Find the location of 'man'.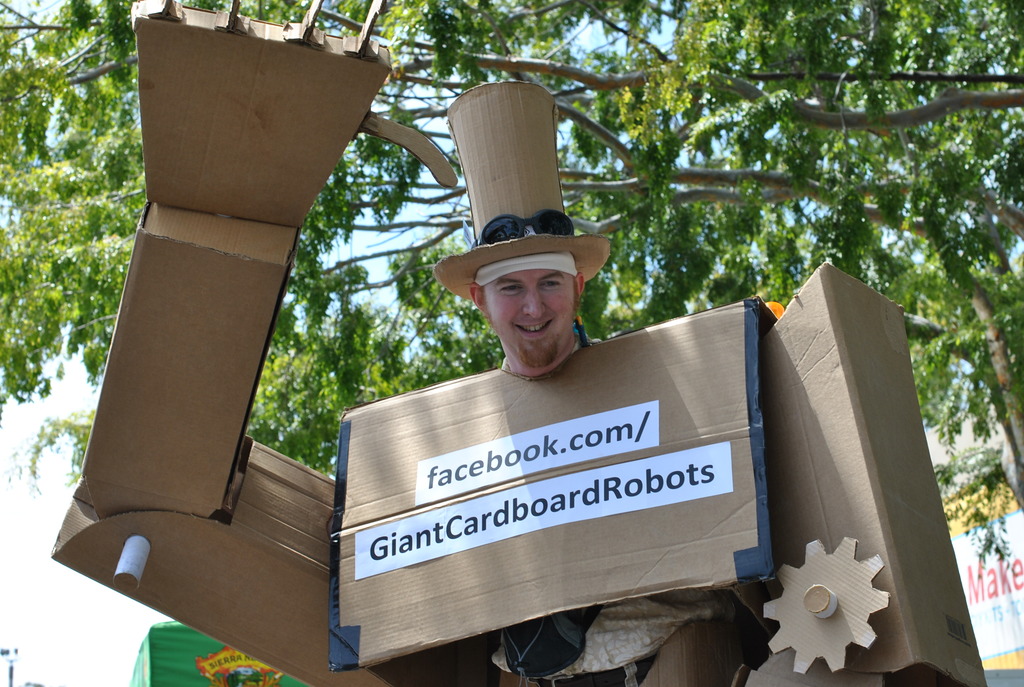
Location: bbox(457, 76, 732, 686).
